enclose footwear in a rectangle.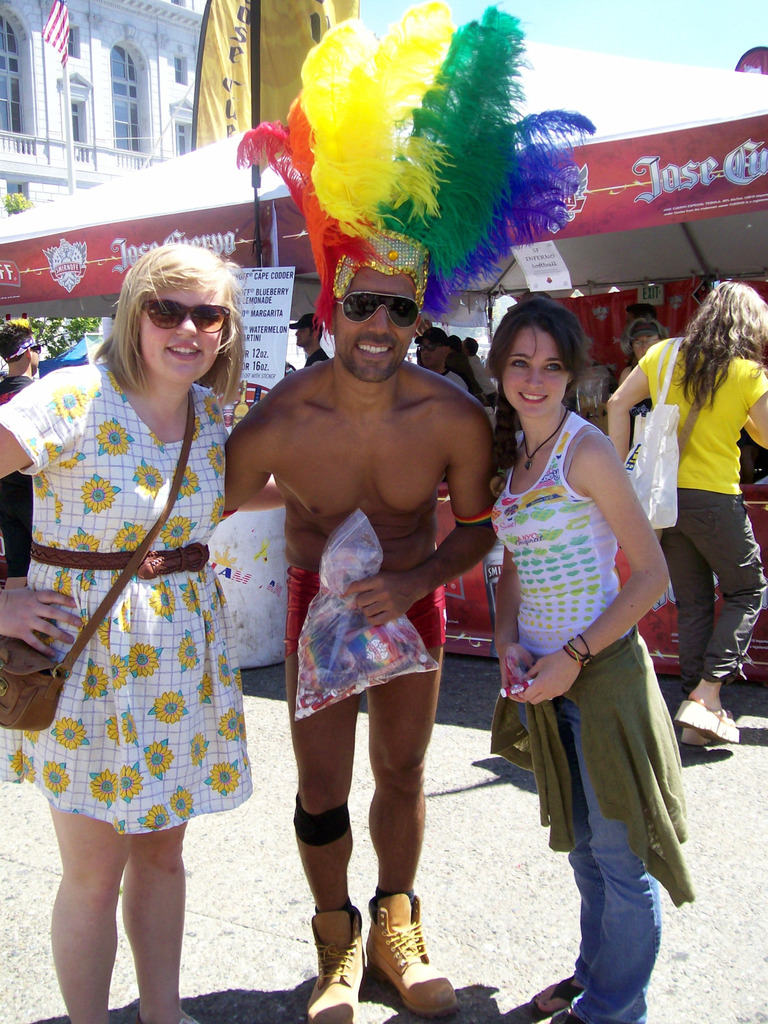
371:893:447:1004.
